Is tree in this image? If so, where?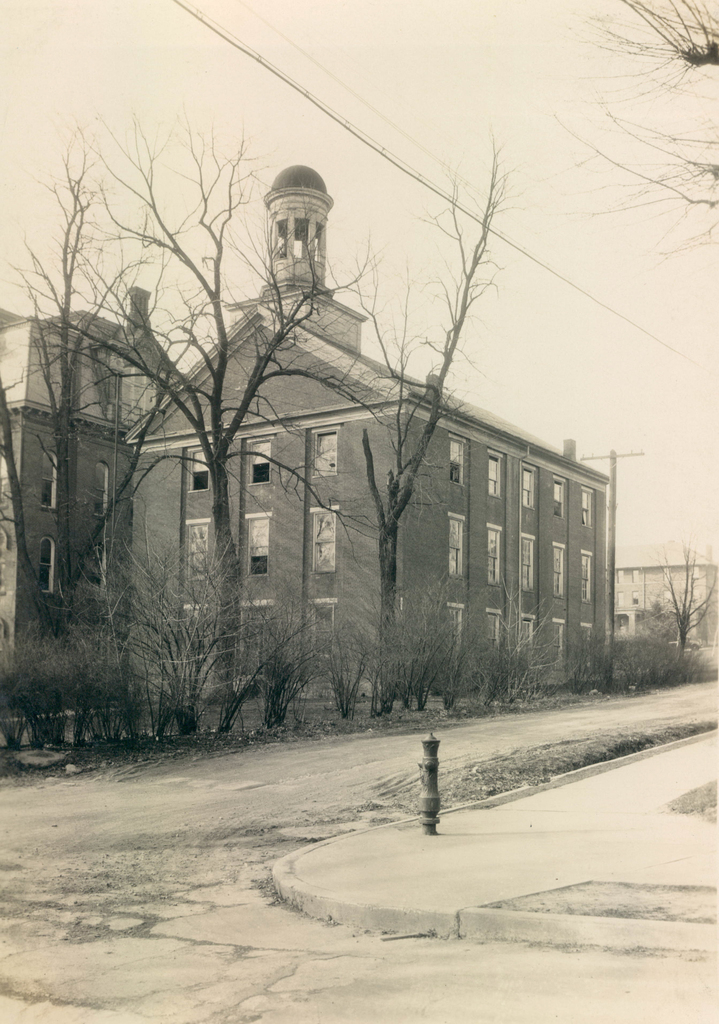
Yes, at <box>544,0,718,269</box>.
